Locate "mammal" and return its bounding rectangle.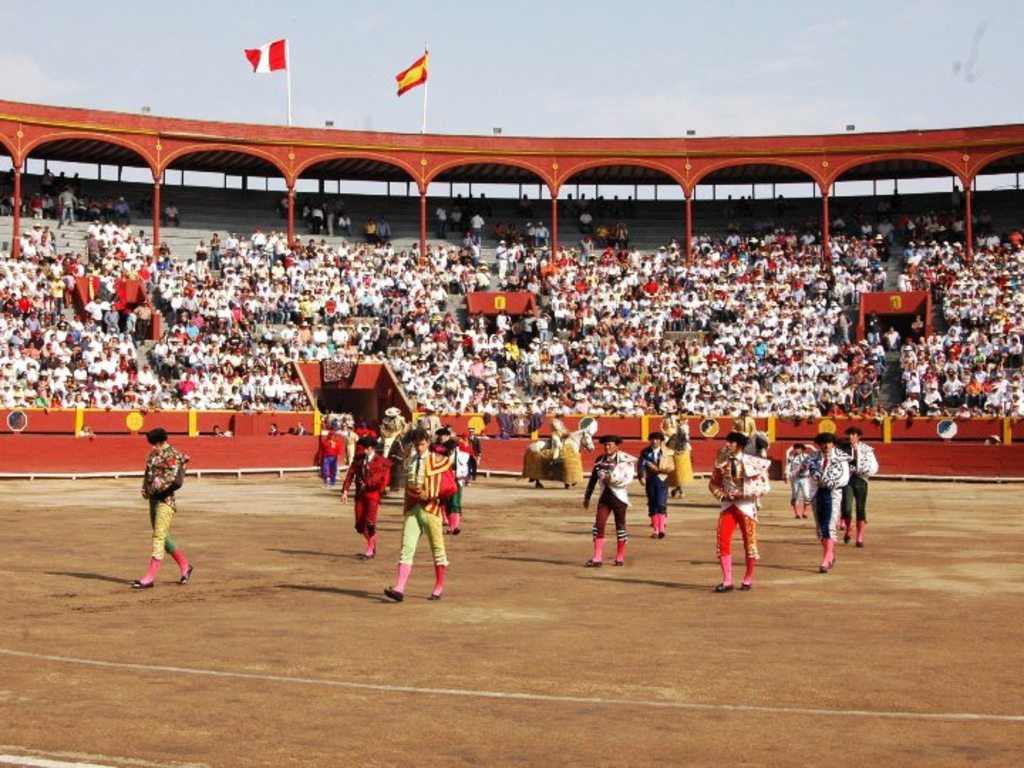
l=431, t=425, r=457, b=532.
